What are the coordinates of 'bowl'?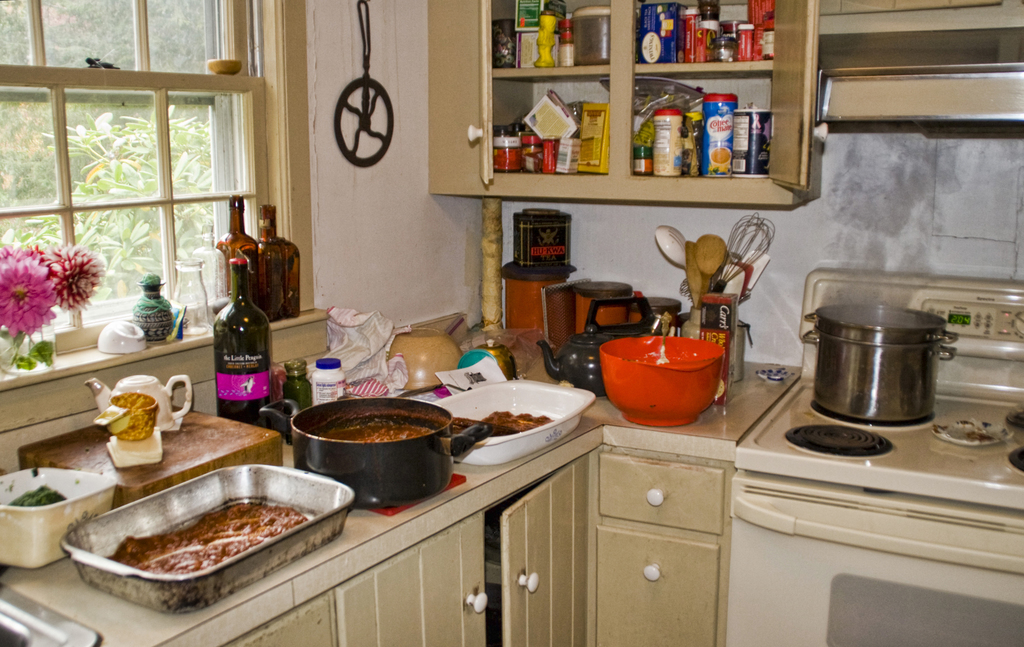
(390, 328, 459, 395).
